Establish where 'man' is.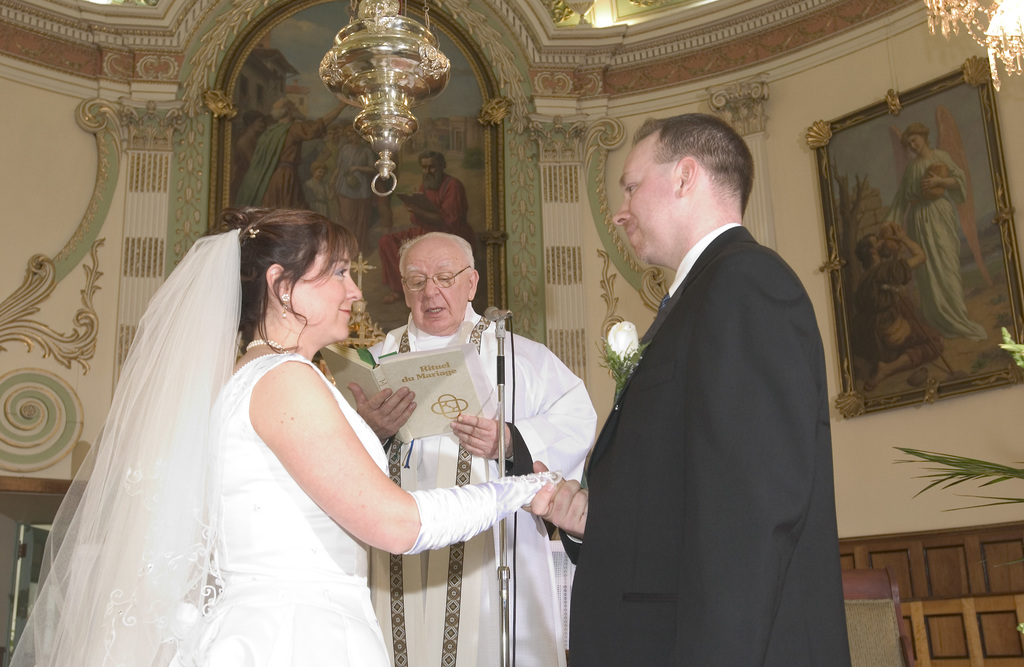
Established at 405,154,476,284.
